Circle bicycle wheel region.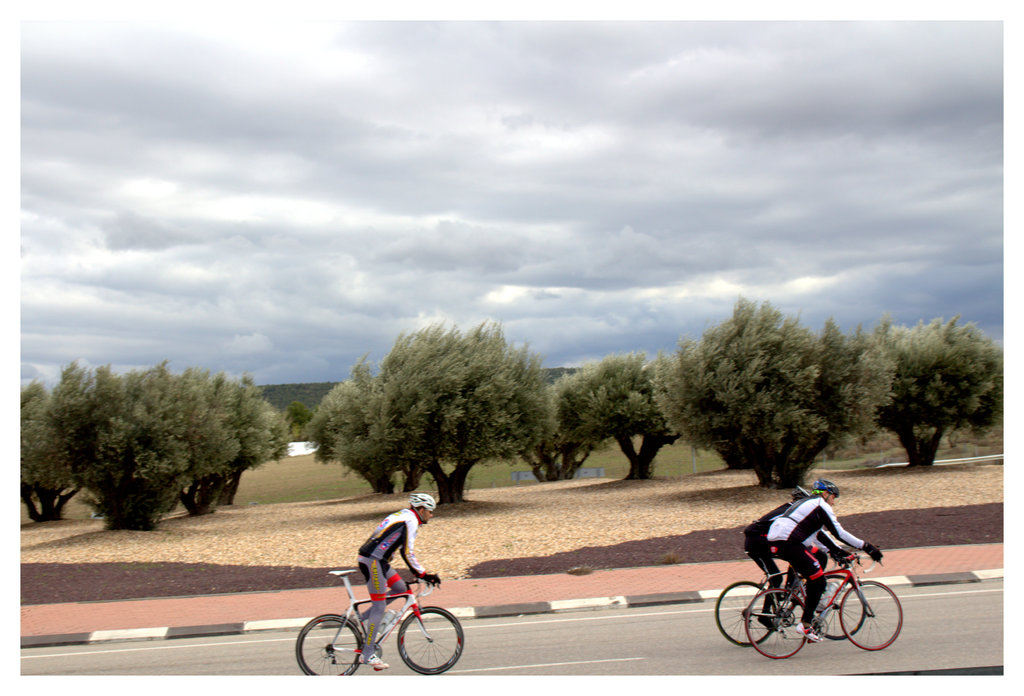
Region: box=[394, 601, 468, 682].
